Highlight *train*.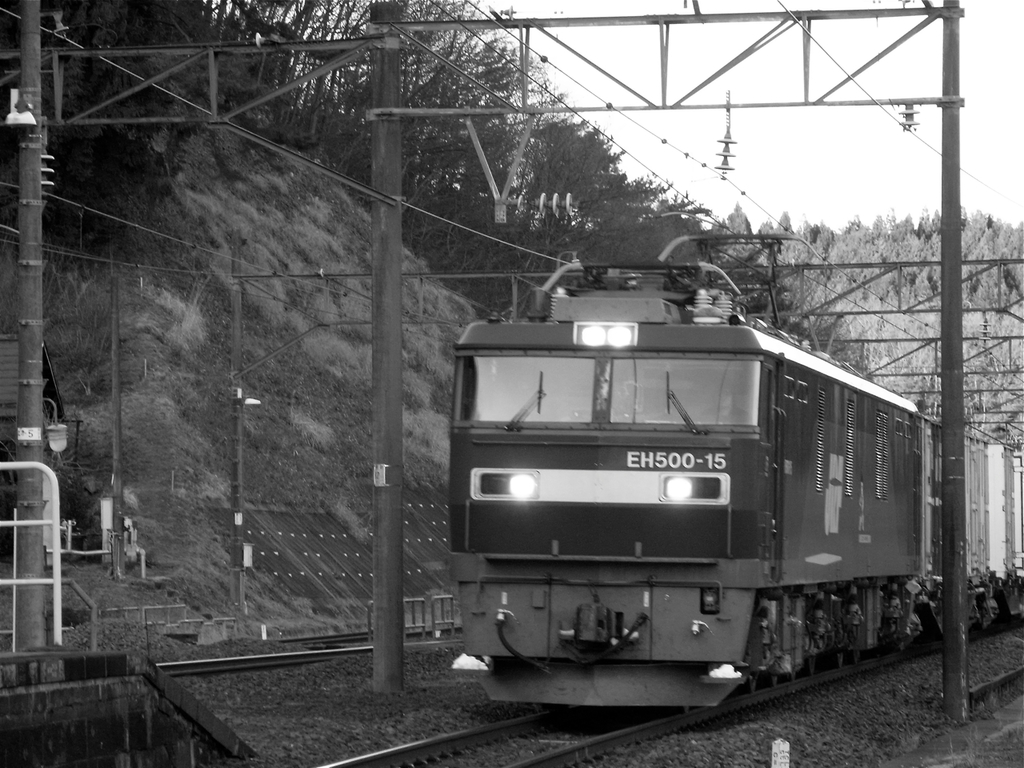
Highlighted region: 454,231,1023,711.
